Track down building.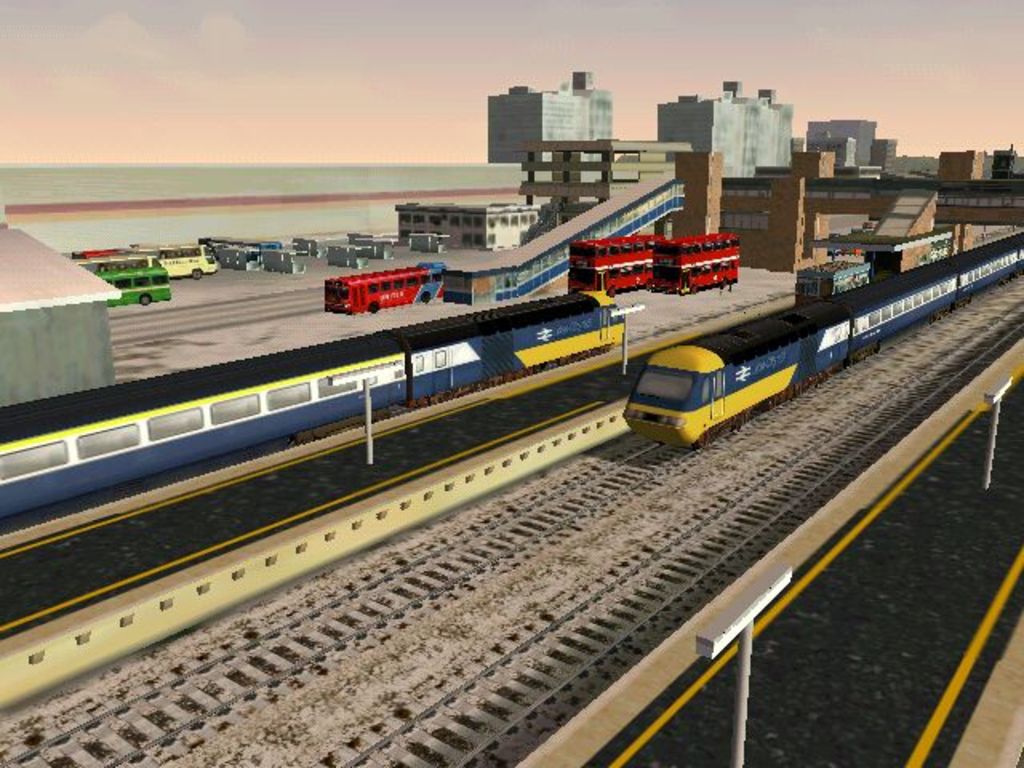
Tracked to x1=0, y1=227, x2=117, y2=406.
